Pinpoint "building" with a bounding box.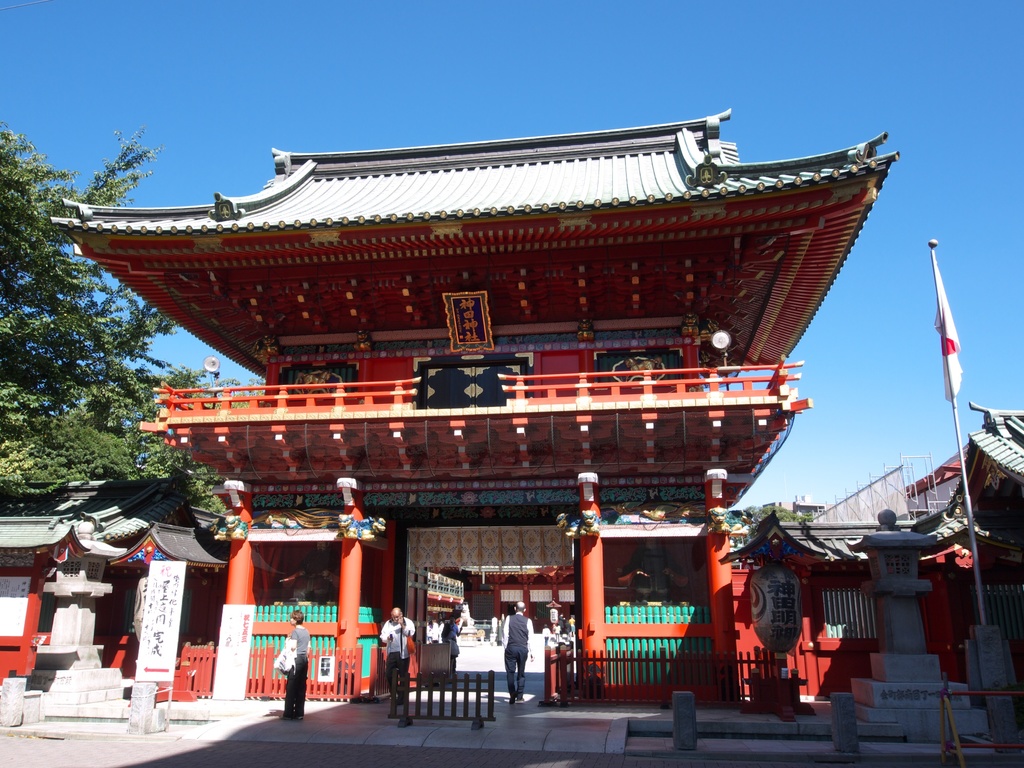
BBox(0, 104, 1023, 720).
